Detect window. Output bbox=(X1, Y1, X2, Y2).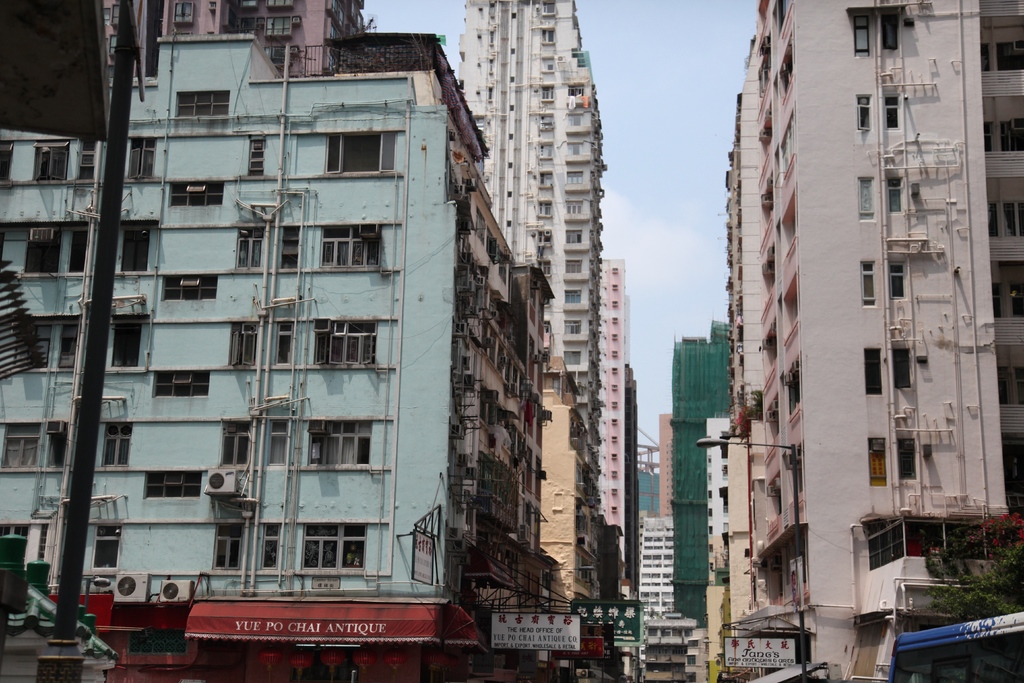
bbox=(568, 110, 582, 126).
